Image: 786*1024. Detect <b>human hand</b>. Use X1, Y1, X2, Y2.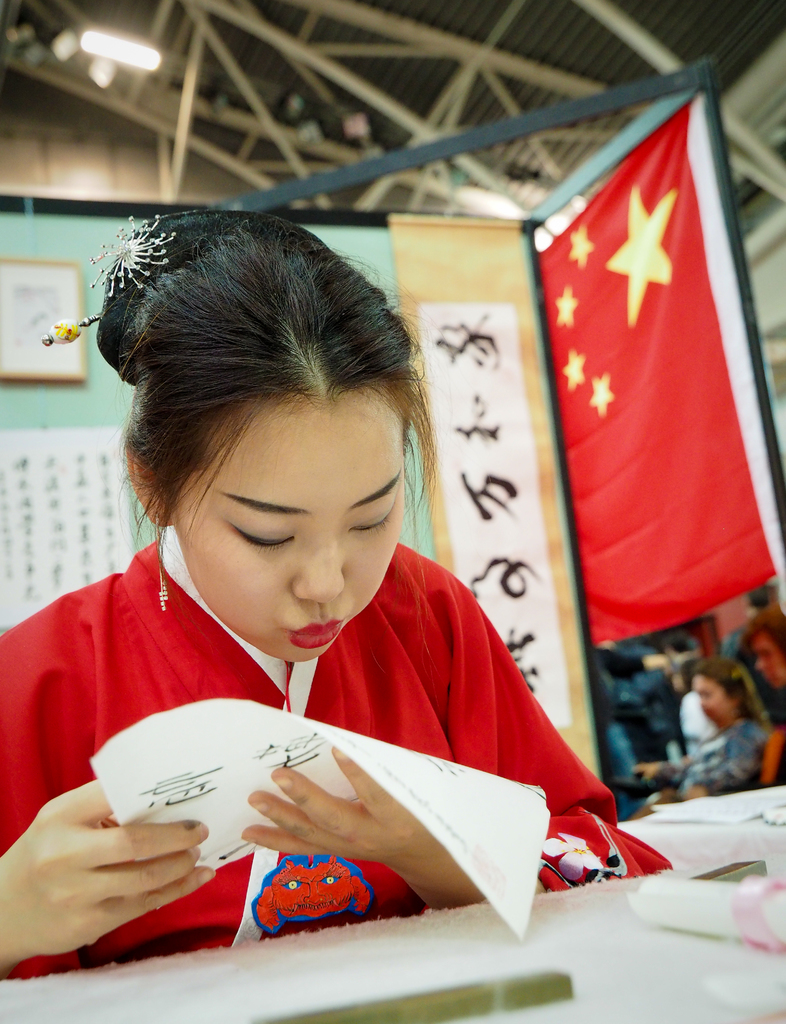
673, 780, 708, 799.
